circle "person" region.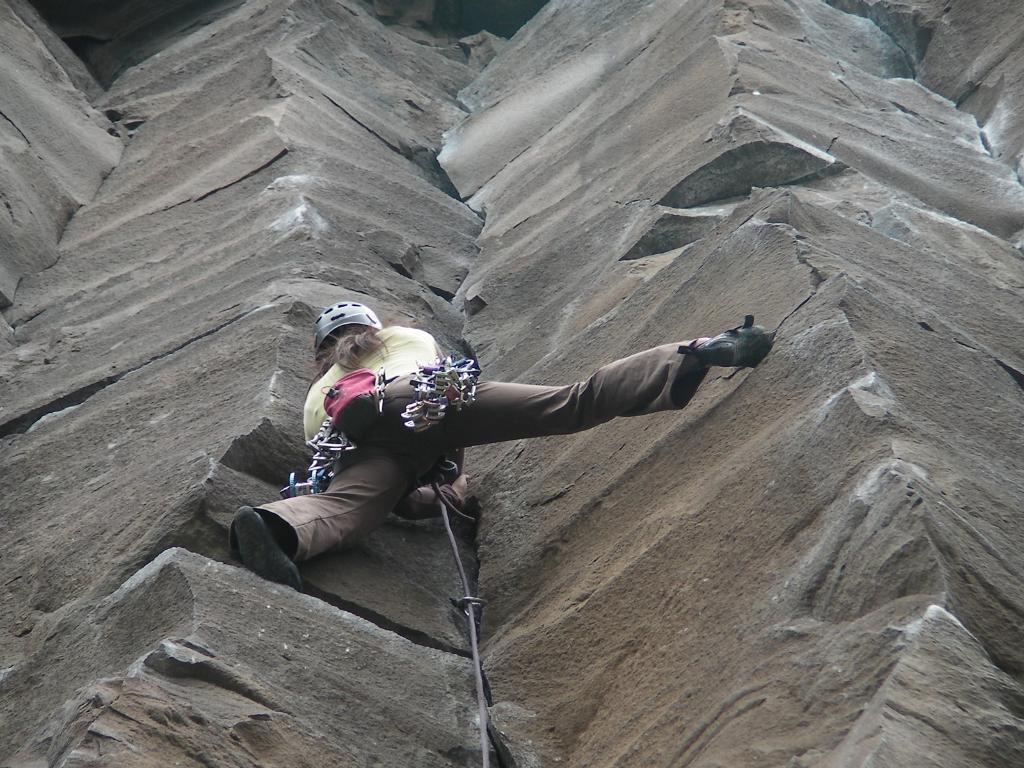
Region: box=[220, 296, 771, 594].
